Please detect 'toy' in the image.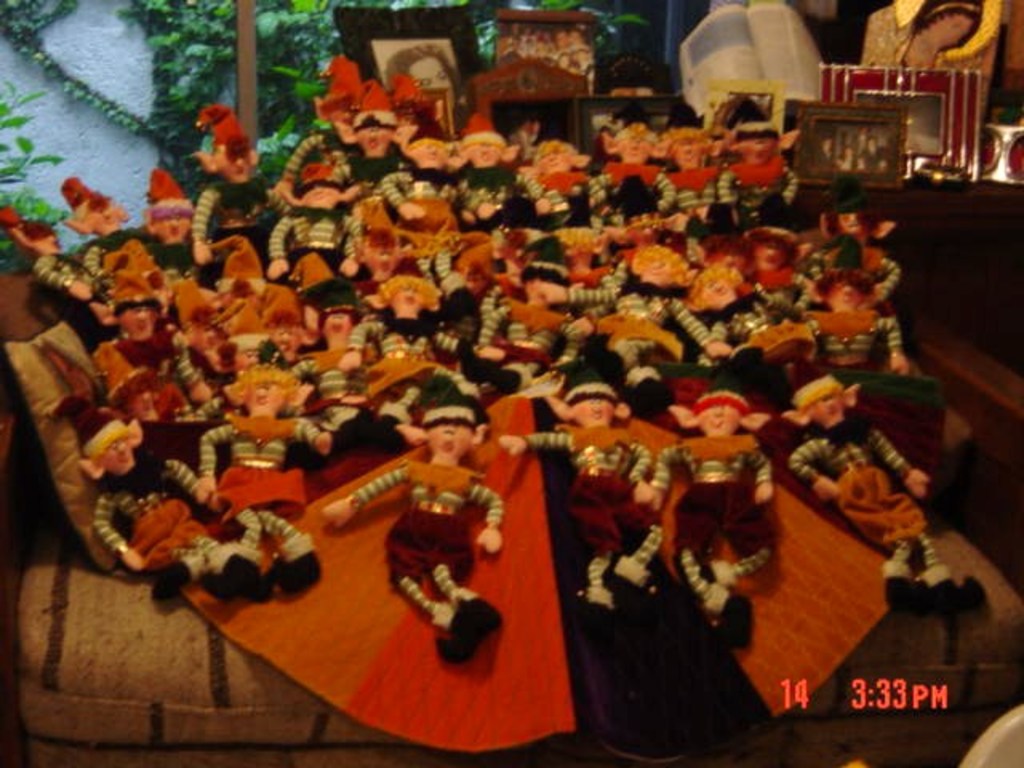
box=[445, 219, 526, 298].
